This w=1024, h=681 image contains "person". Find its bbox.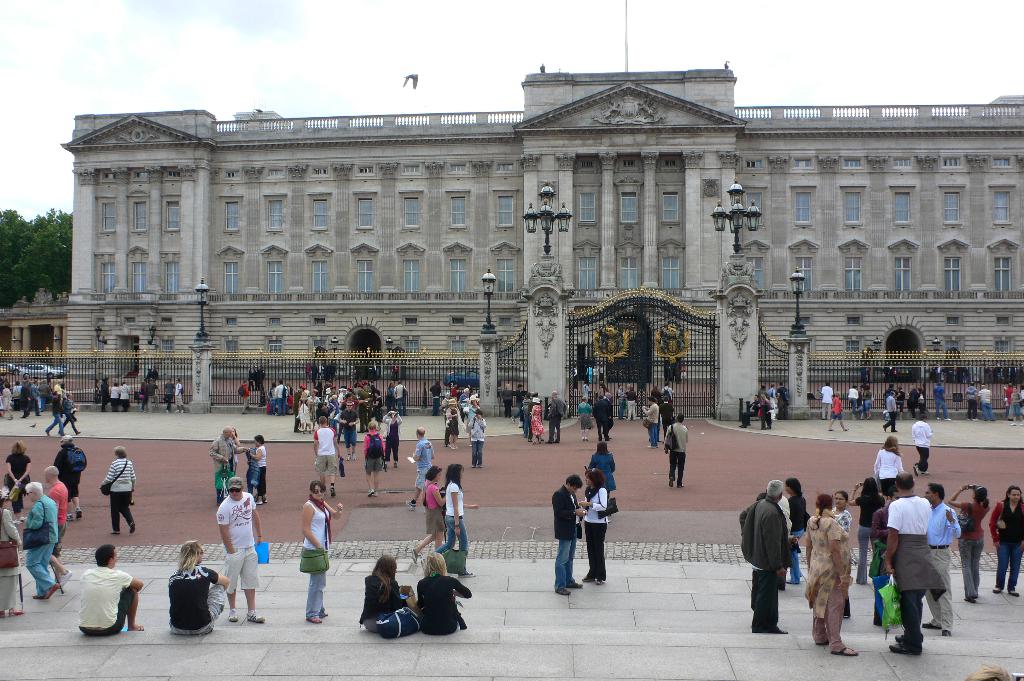
<region>116, 386, 130, 410</region>.
